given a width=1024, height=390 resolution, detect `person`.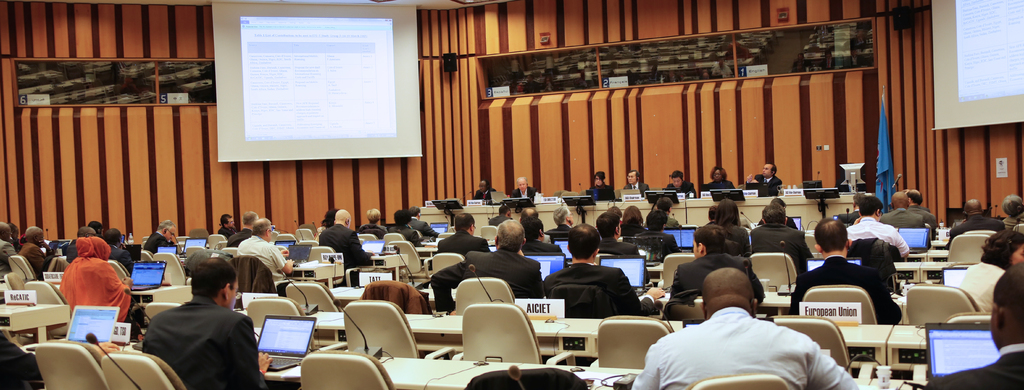
crop(552, 204, 576, 243).
